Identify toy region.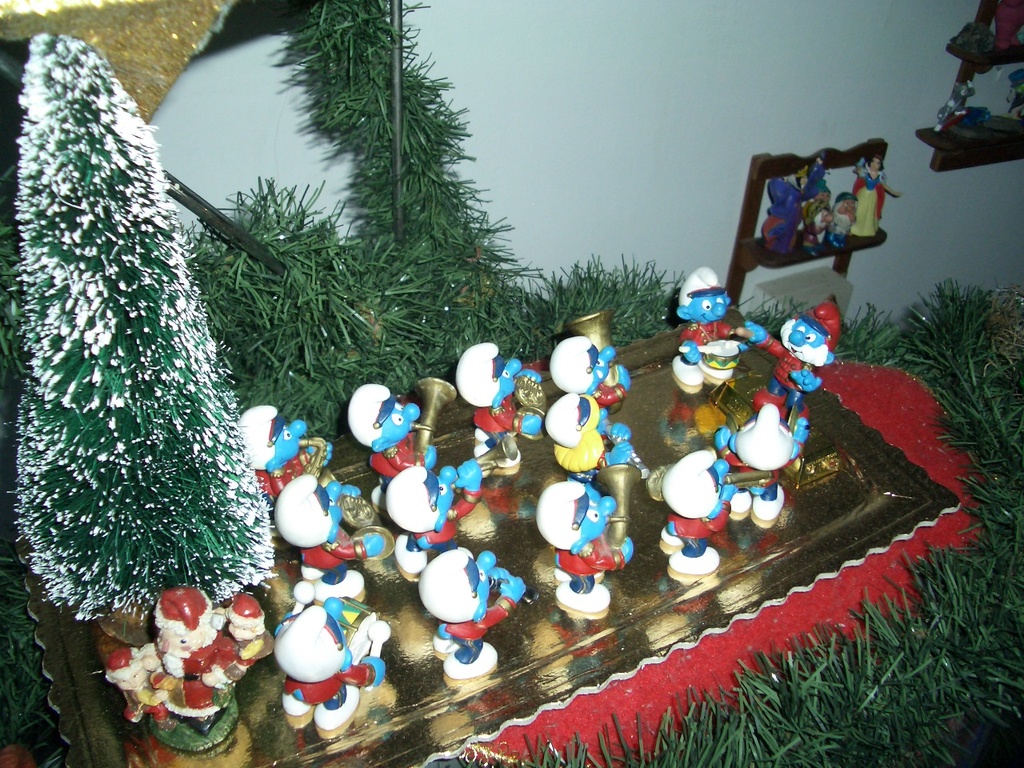
Region: 851, 152, 903, 240.
